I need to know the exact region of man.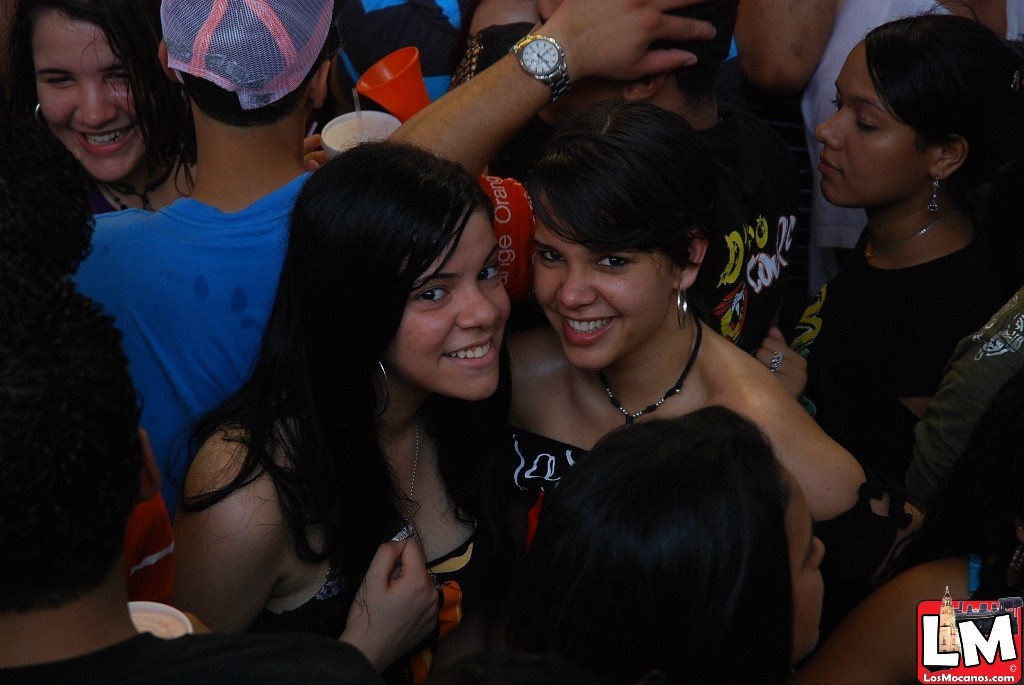
Region: x1=66, y1=0, x2=342, y2=510.
